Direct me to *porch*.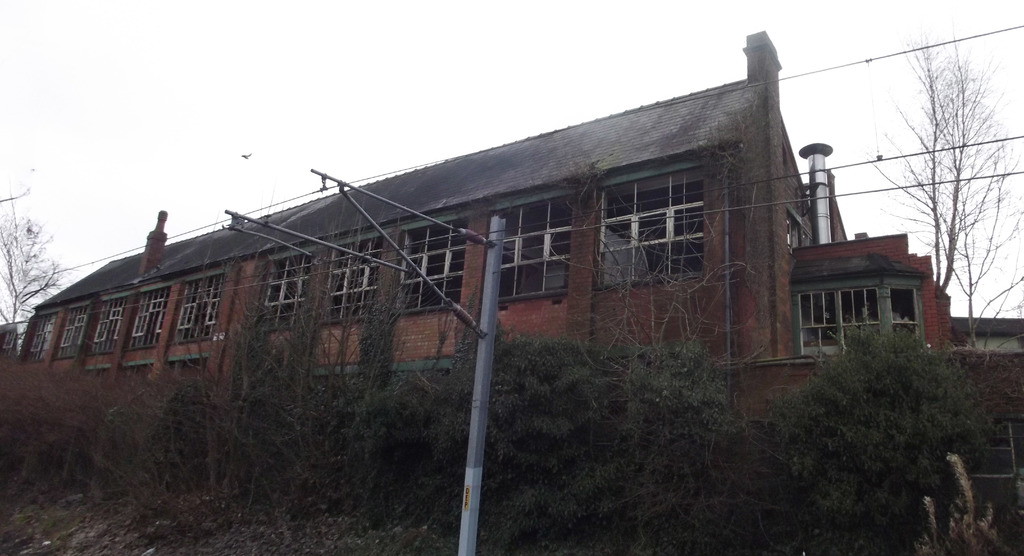
Direction: (left=125, top=287, right=172, bottom=363).
